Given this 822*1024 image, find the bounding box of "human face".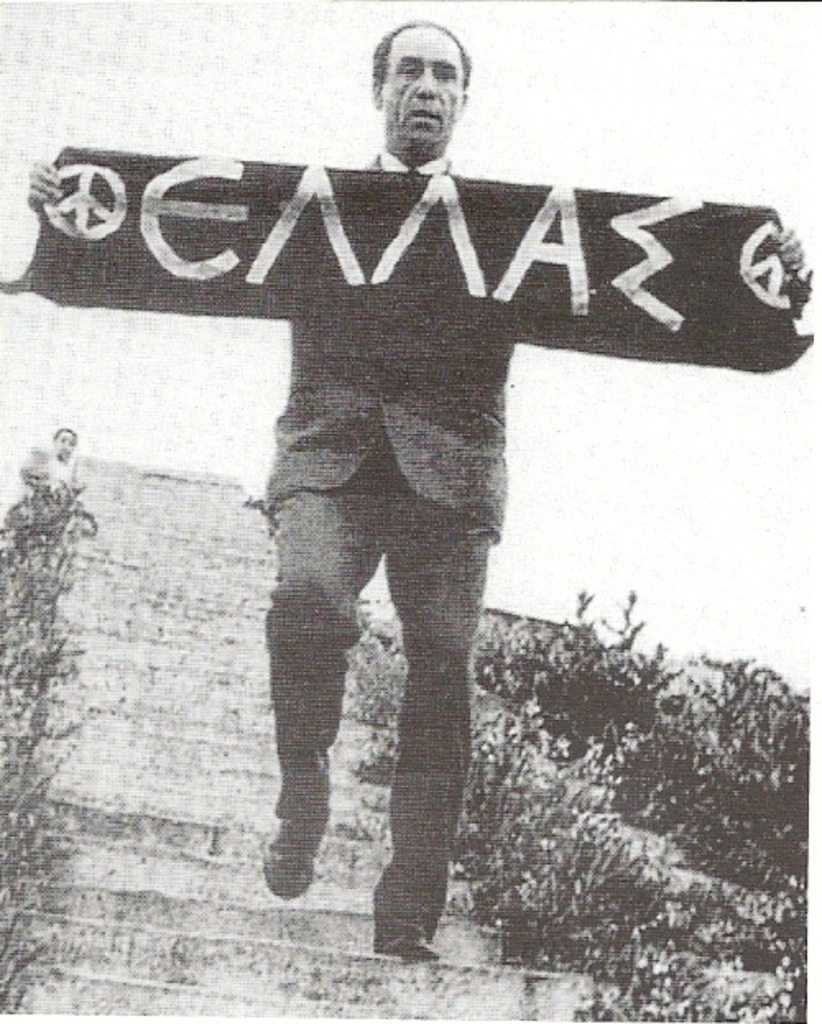
pyautogui.locateOnScreen(381, 31, 464, 153).
